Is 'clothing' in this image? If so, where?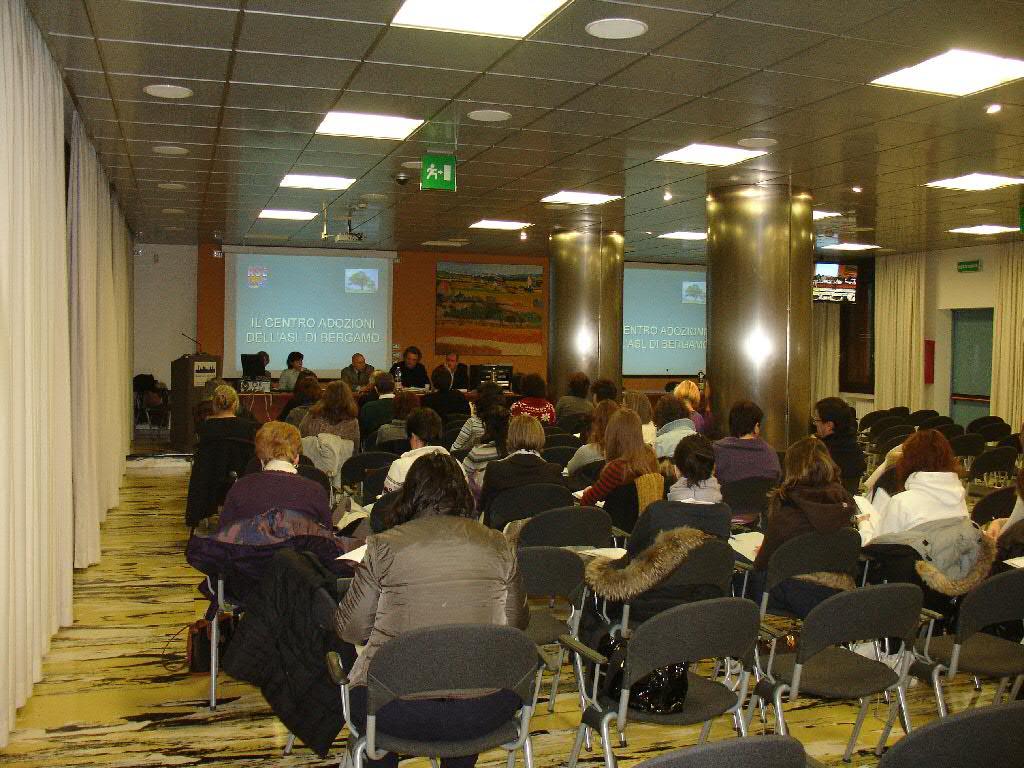
Yes, at (x1=443, y1=408, x2=509, y2=462).
